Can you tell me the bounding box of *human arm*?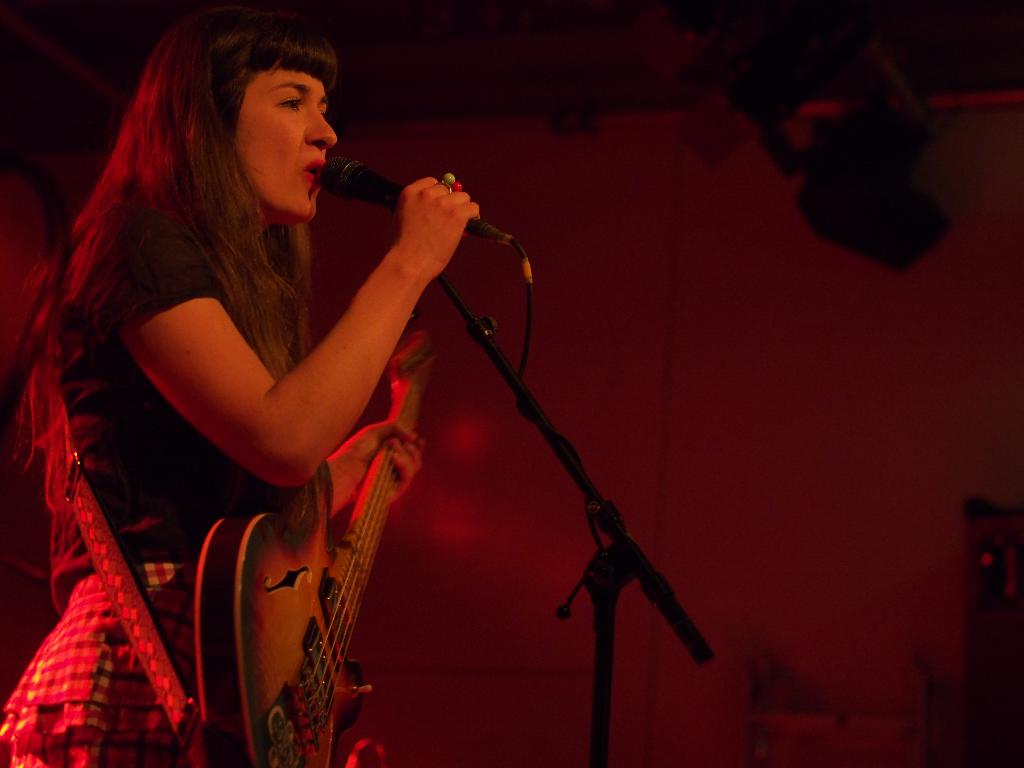
(left=92, top=187, right=497, bottom=518).
